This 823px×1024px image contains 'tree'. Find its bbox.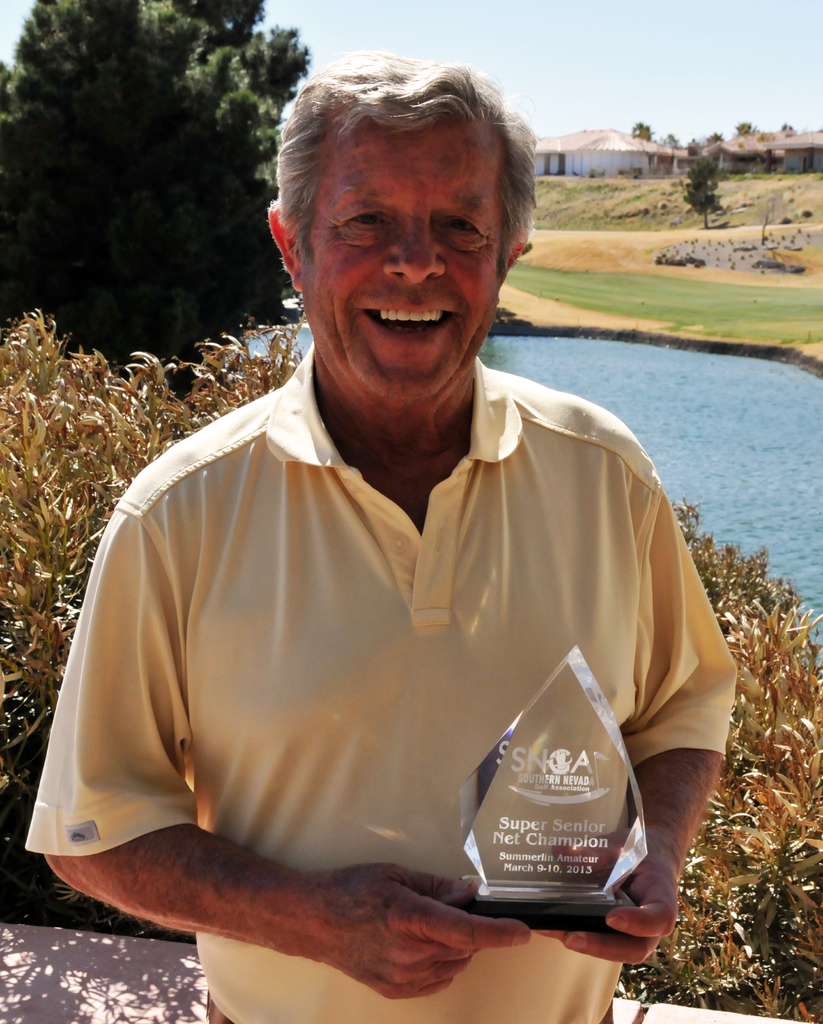
Rect(683, 149, 722, 226).
